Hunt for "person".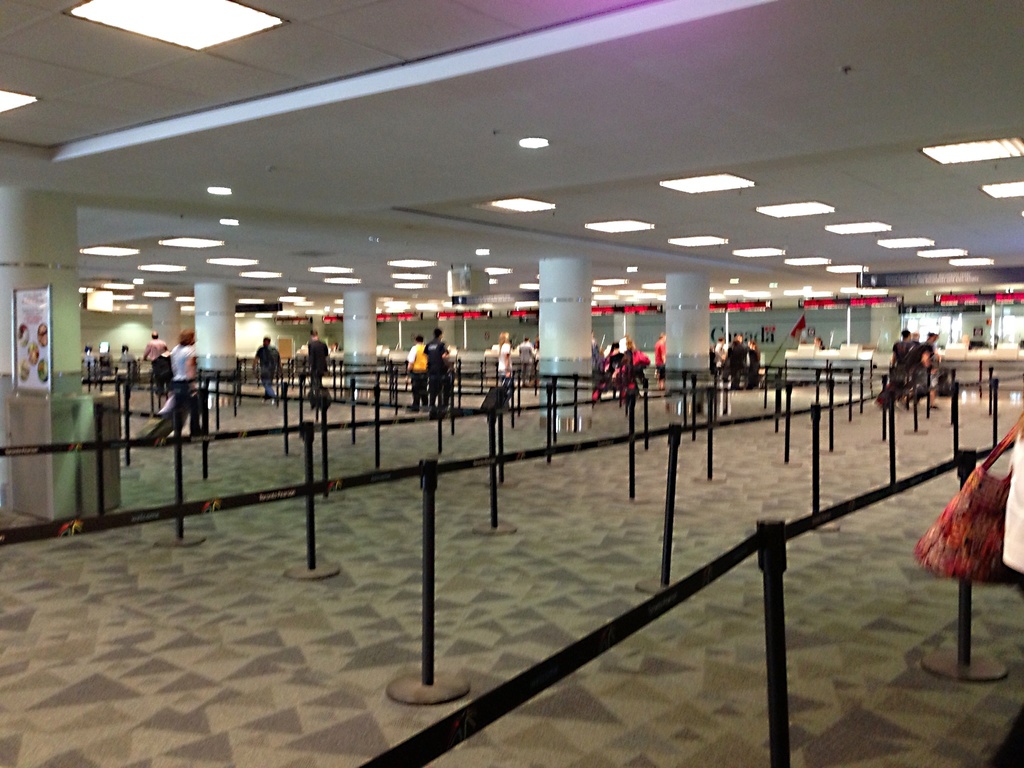
Hunted down at region(609, 342, 644, 395).
